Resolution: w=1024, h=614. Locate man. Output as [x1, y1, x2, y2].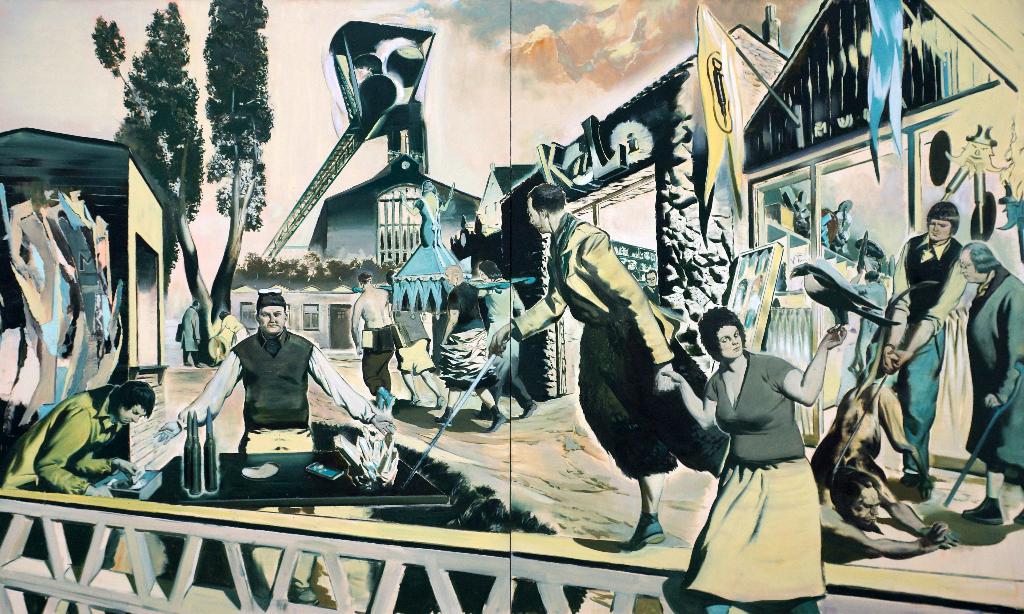
[483, 180, 729, 551].
